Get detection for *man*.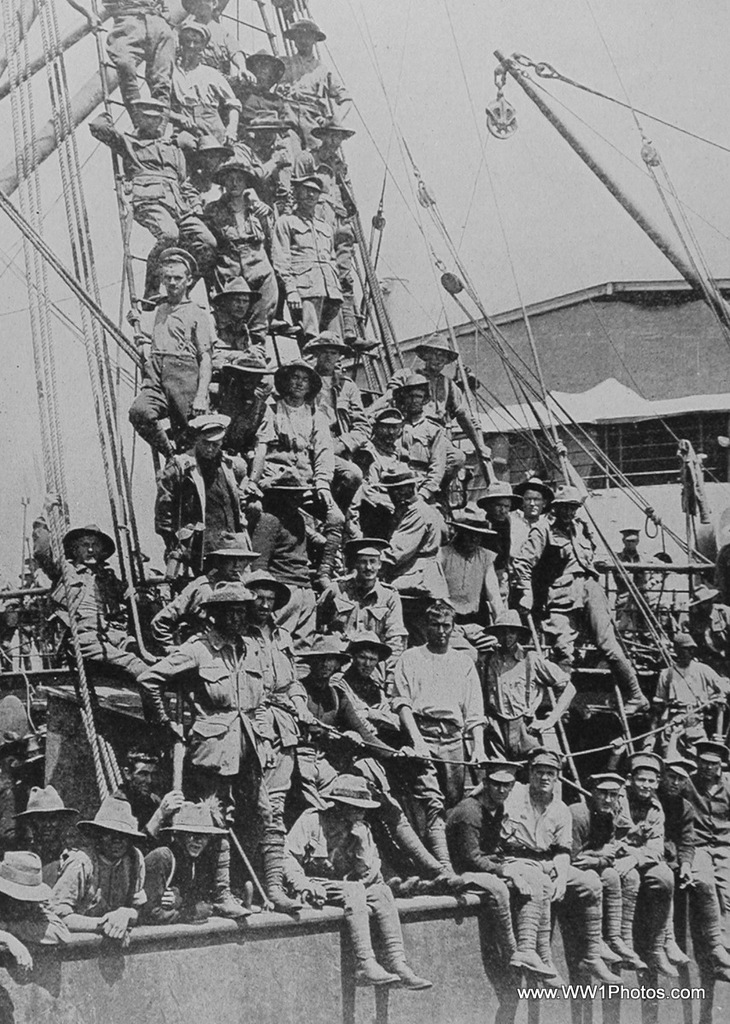
Detection: 264,377,341,496.
